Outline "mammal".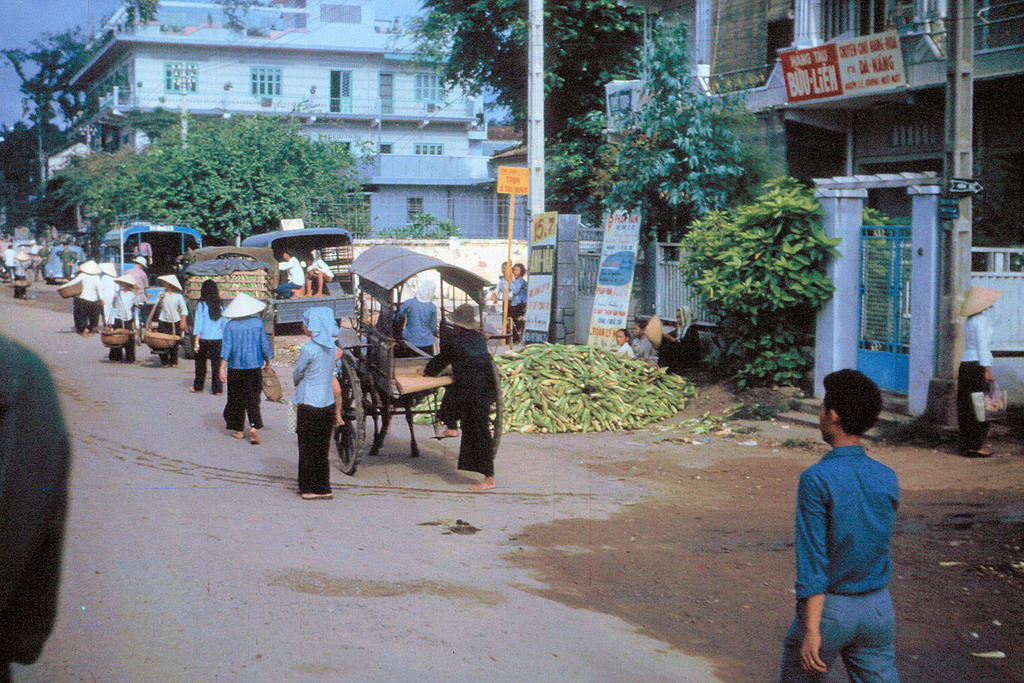
Outline: l=94, t=261, r=120, b=325.
